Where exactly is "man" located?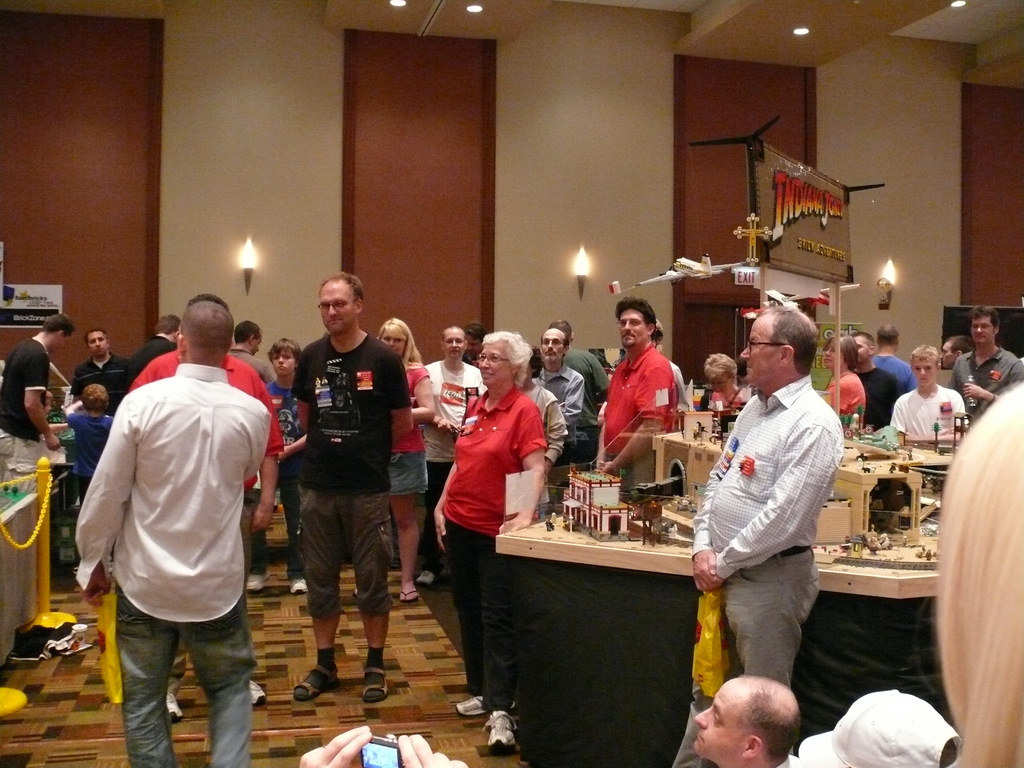
Its bounding box is select_region(691, 682, 805, 767).
